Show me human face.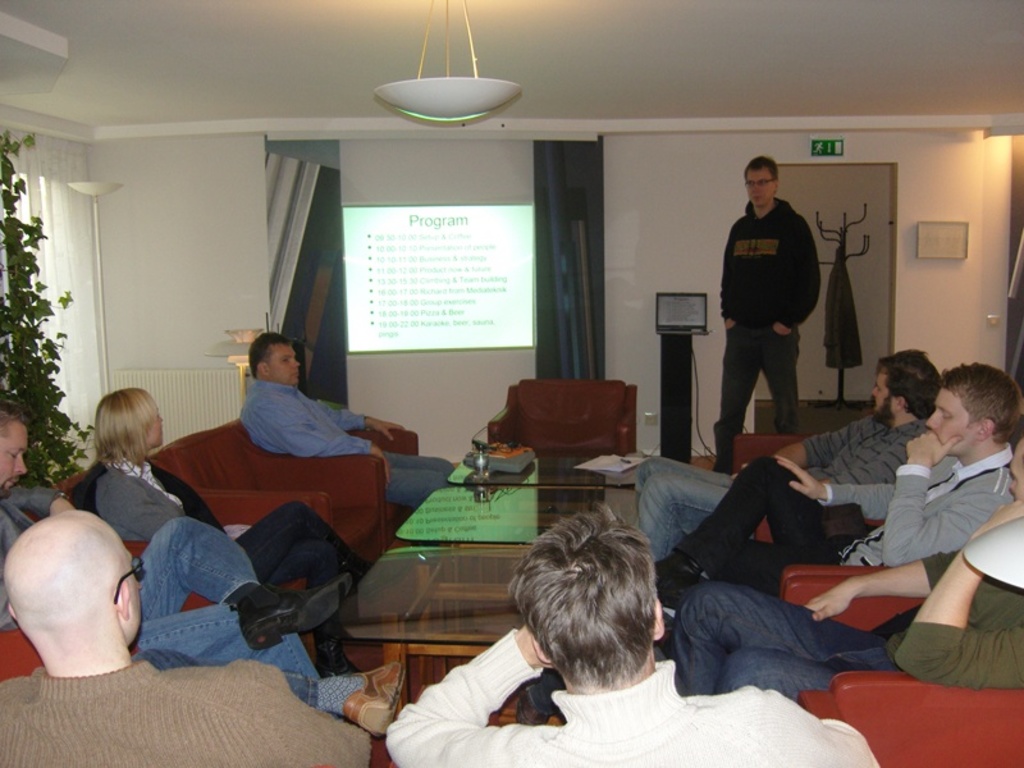
human face is here: [x1=270, y1=344, x2=300, y2=385].
